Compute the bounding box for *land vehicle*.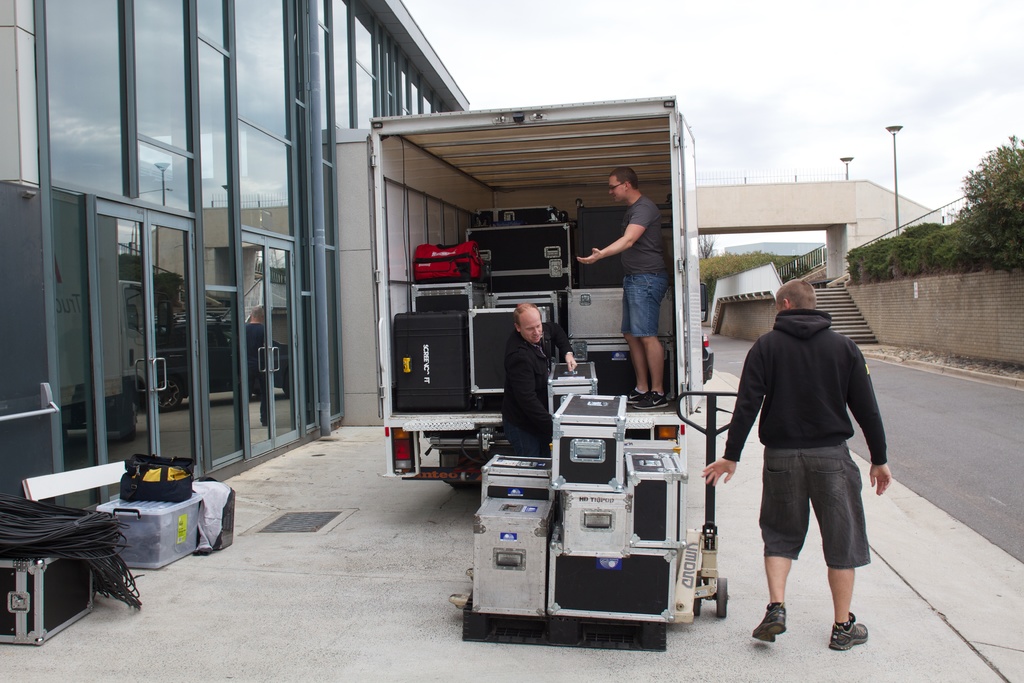
box=[380, 100, 711, 629].
